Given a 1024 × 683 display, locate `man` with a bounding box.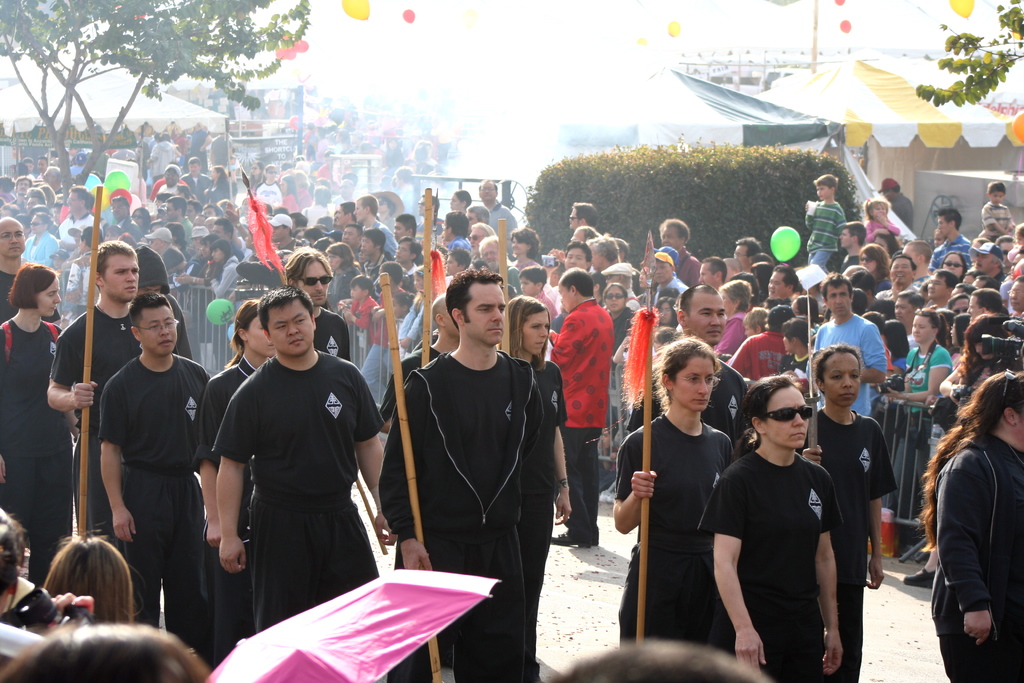
Located: region(699, 260, 728, 292).
